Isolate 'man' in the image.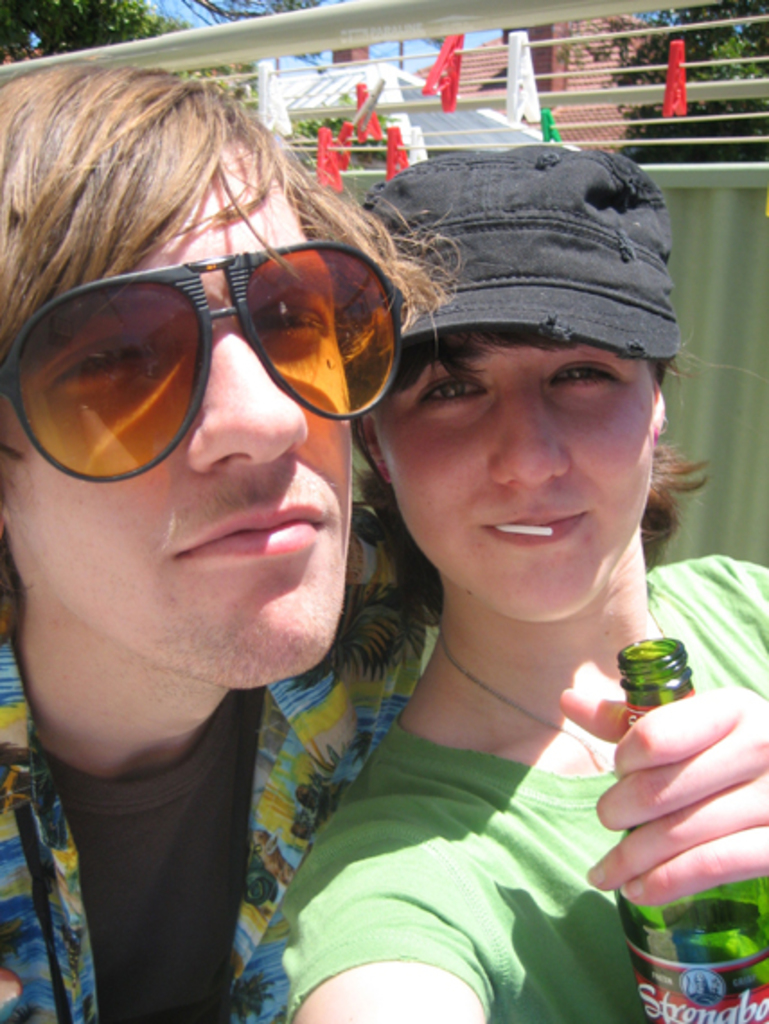
Isolated region: BBox(13, 57, 564, 1011).
